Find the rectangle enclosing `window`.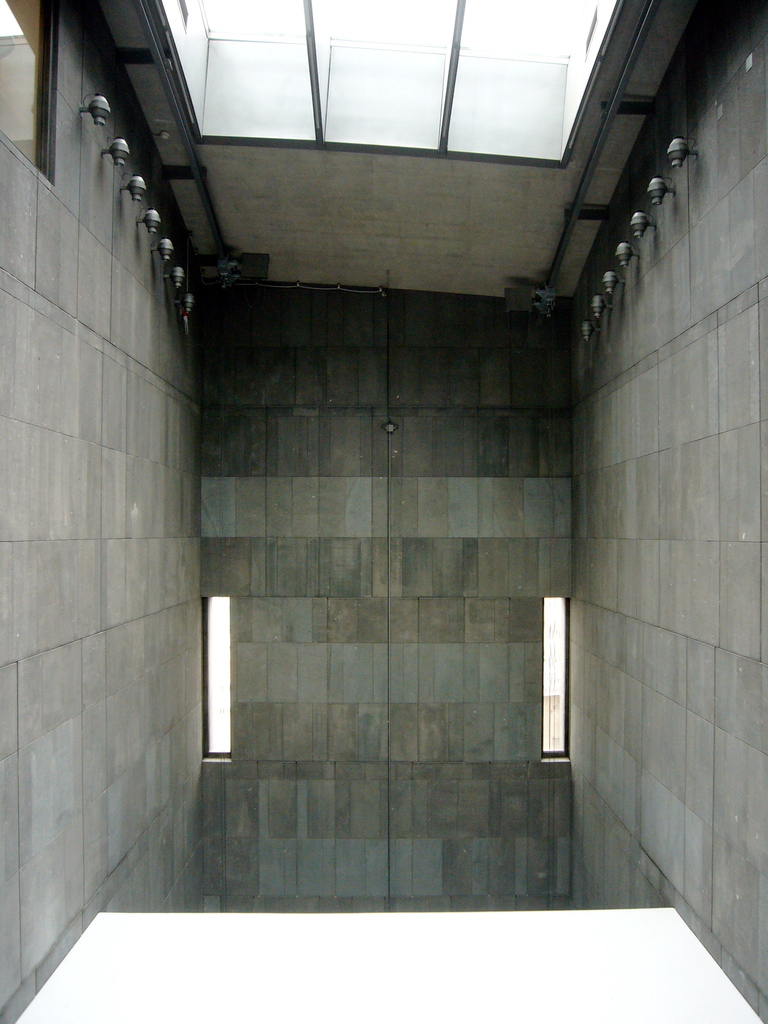
[204, 600, 234, 758].
